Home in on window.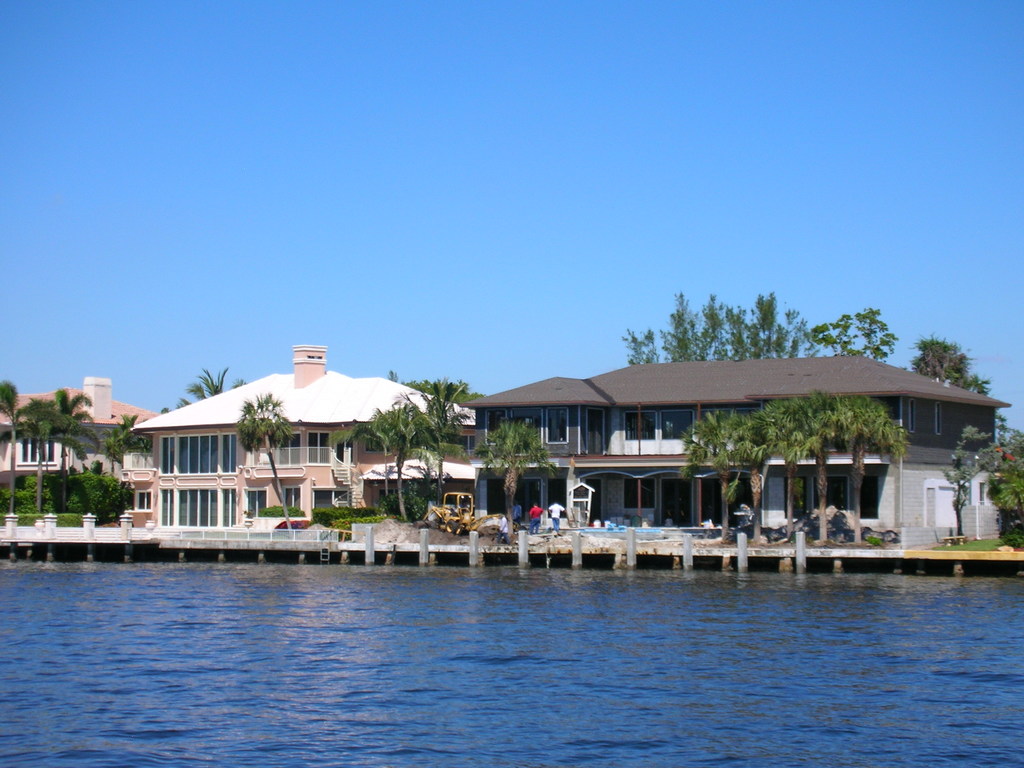
Homed in at rect(276, 433, 303, 465).
